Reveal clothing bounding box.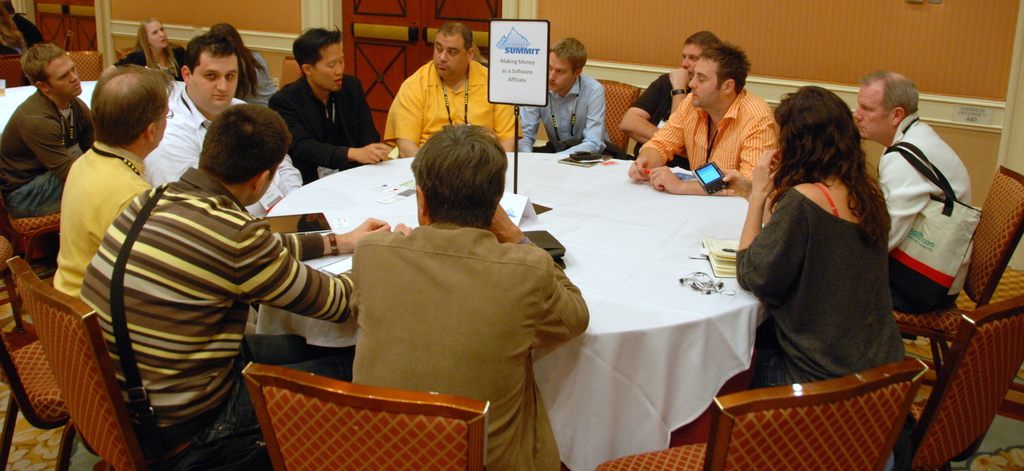
Revealed: bbox=[12, 6, 47, 58].
